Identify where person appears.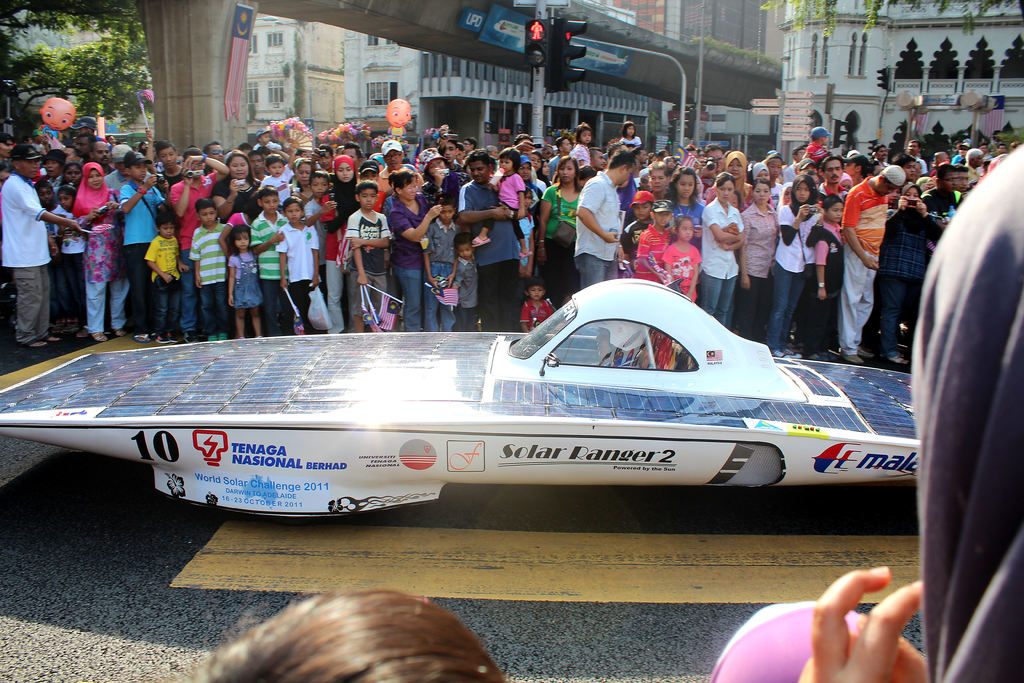
Appears at pyautogui.locateOnScreen(0, 135, 78, 347).
